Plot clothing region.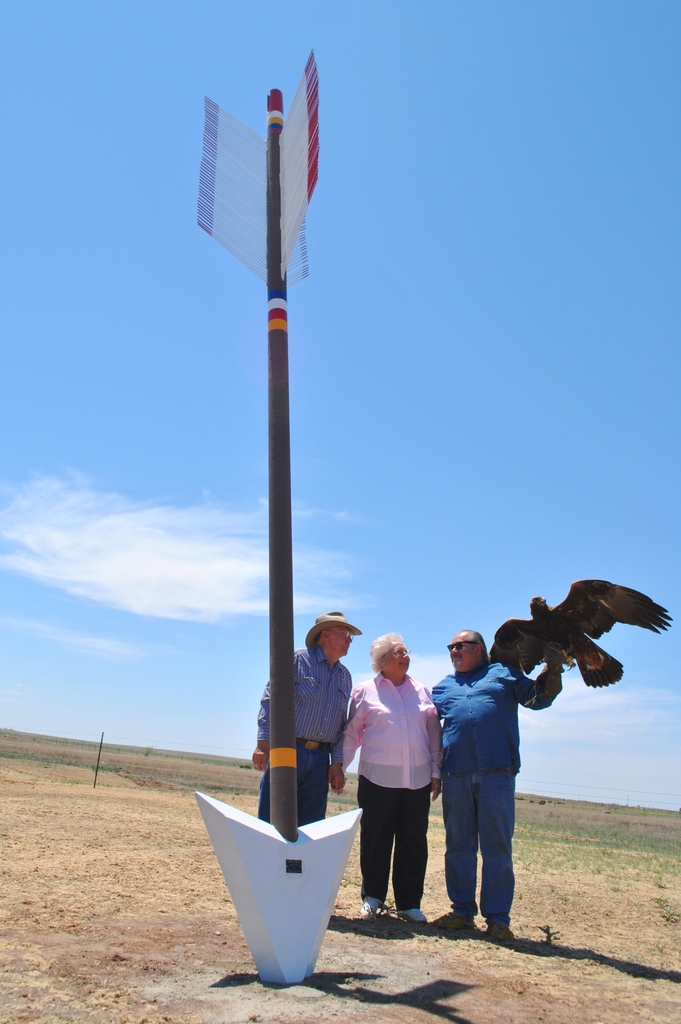
Plotted at bbox=[252, 646, 358, 833].
